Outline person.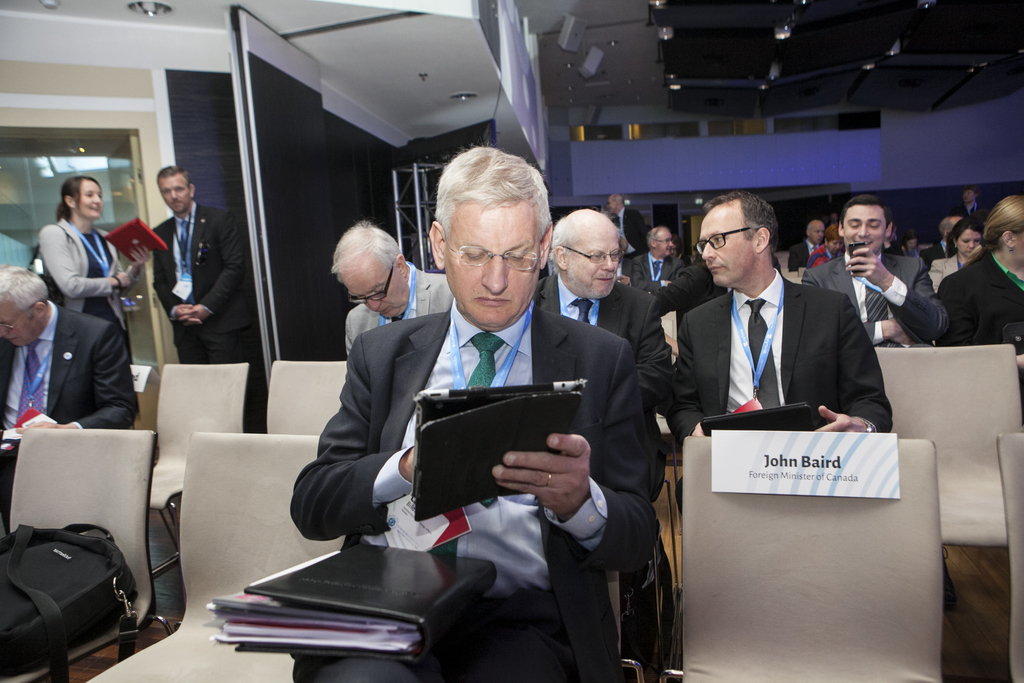
Outline: box=[538, 201, 666, 397].
